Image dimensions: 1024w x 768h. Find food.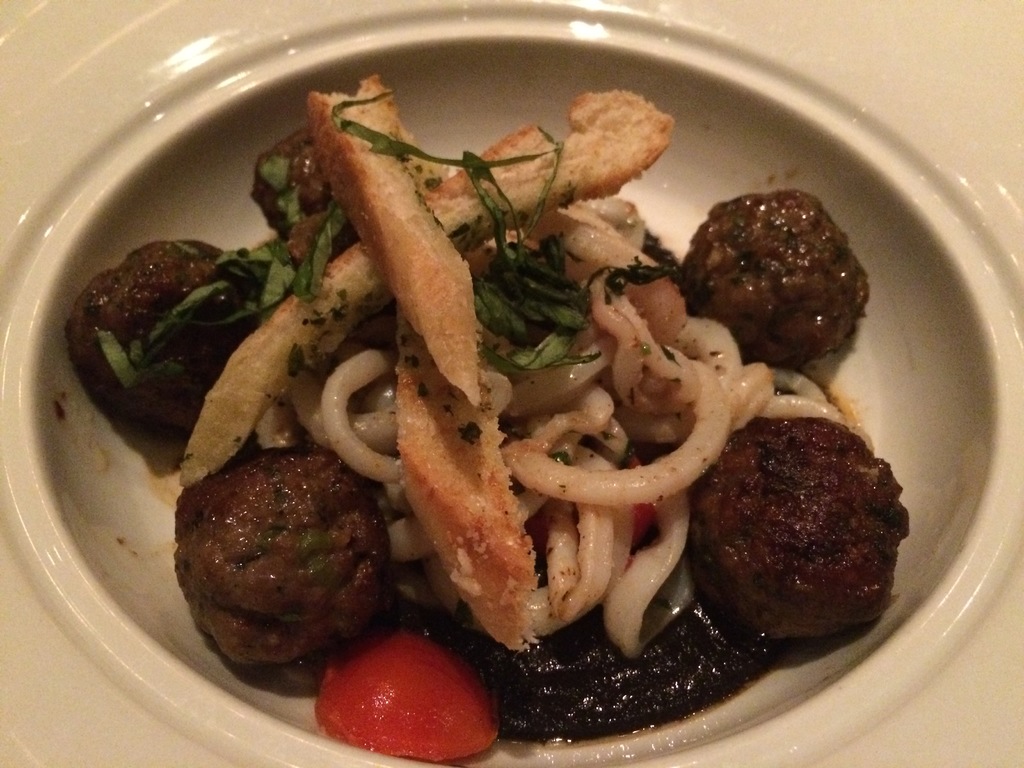
[167,442,395,675].
